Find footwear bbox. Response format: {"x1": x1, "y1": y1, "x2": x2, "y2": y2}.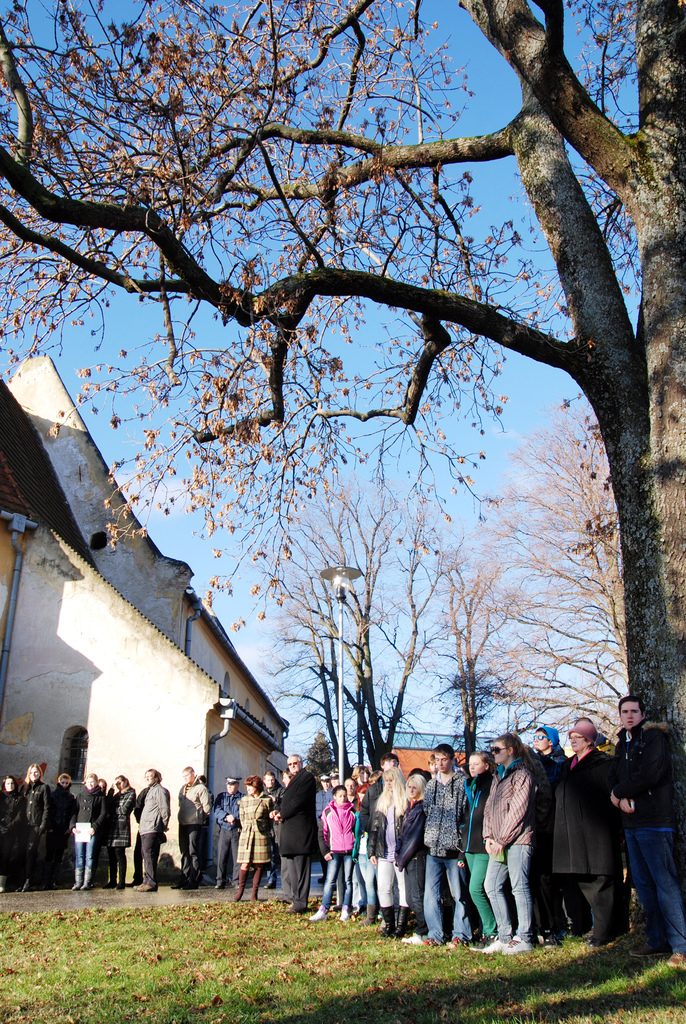
{"x1": 629, "y1": 939, "x2": 671, "y2": 960}.
